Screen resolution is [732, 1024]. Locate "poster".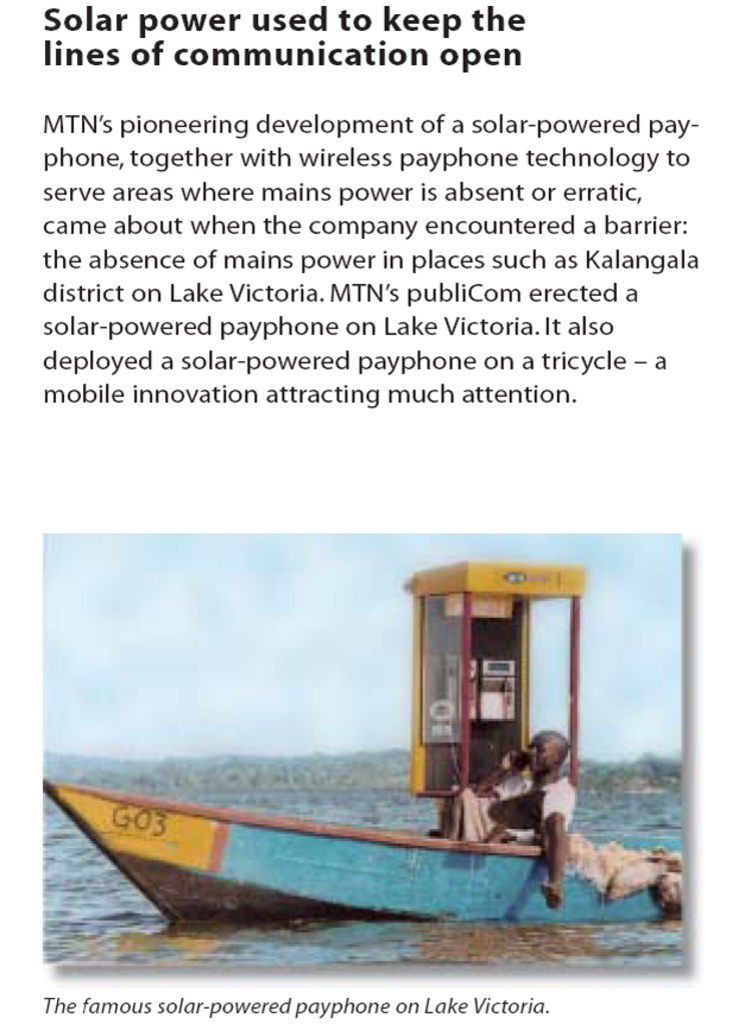
rect(0, 0, 731, 1023).
